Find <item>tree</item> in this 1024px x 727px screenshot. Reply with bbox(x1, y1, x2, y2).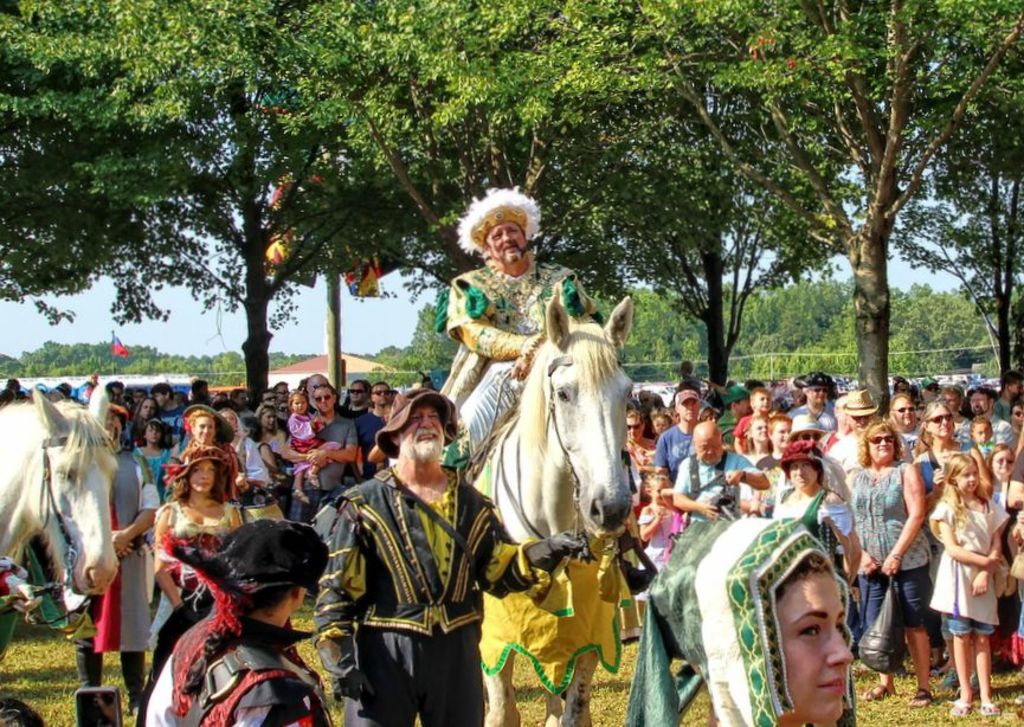
bbox(0, 0, 309, 161).
